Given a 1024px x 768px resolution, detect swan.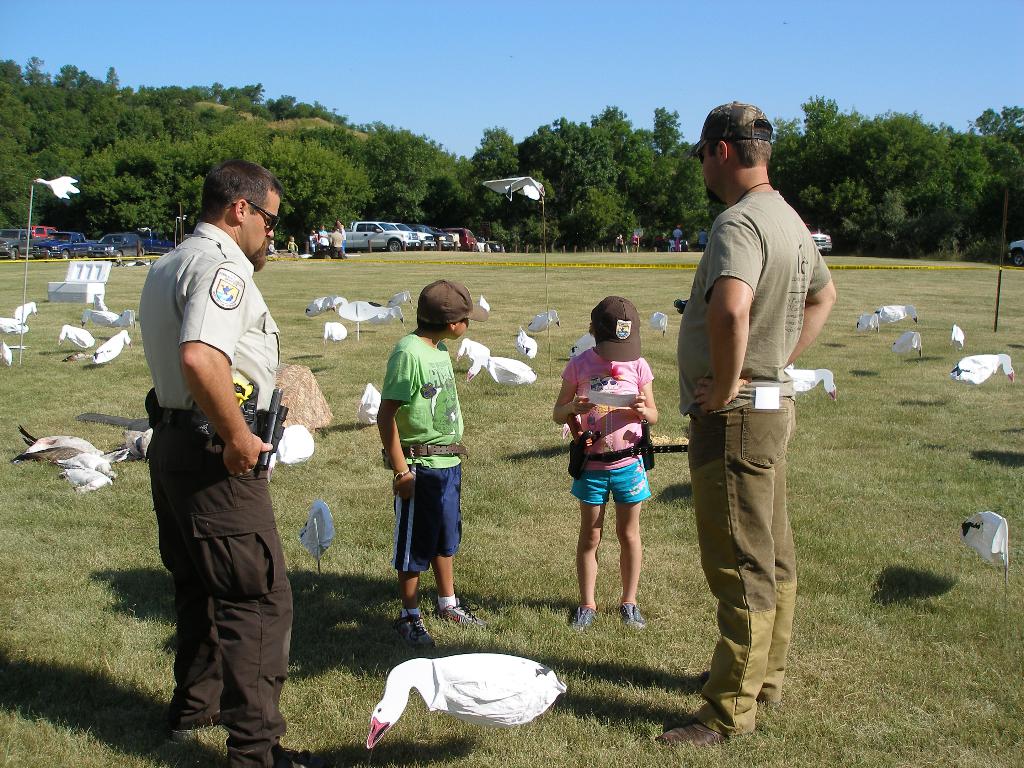
locate(646, 314, 670, 335).
